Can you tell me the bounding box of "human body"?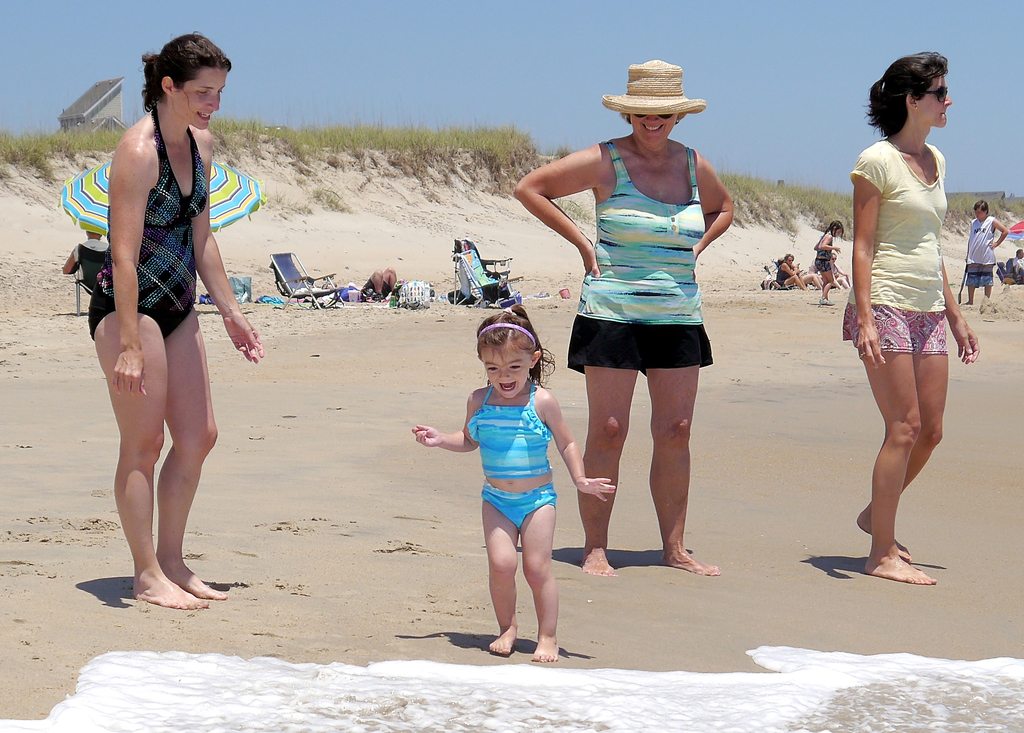
827, 264, 851, 290.
